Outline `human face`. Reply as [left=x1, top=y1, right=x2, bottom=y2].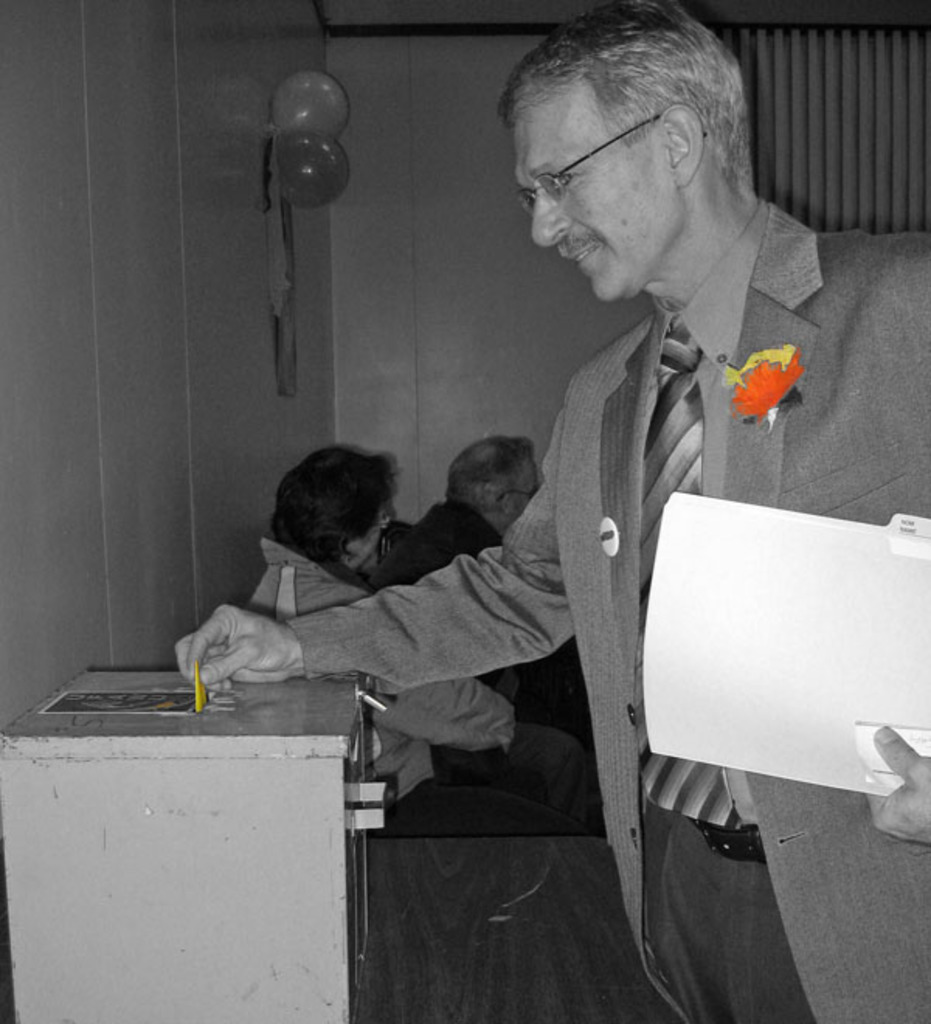
[left=497, top=464, right=542, bottom=532].
